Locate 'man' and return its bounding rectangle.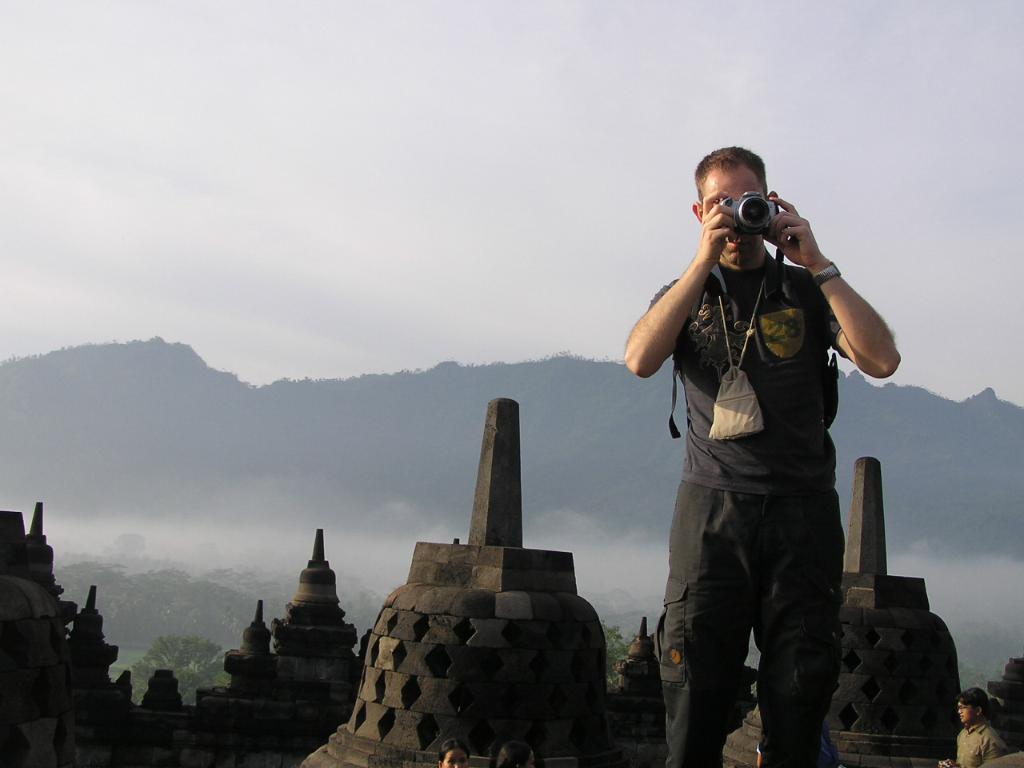
rect(624, 146, 901, 767).
